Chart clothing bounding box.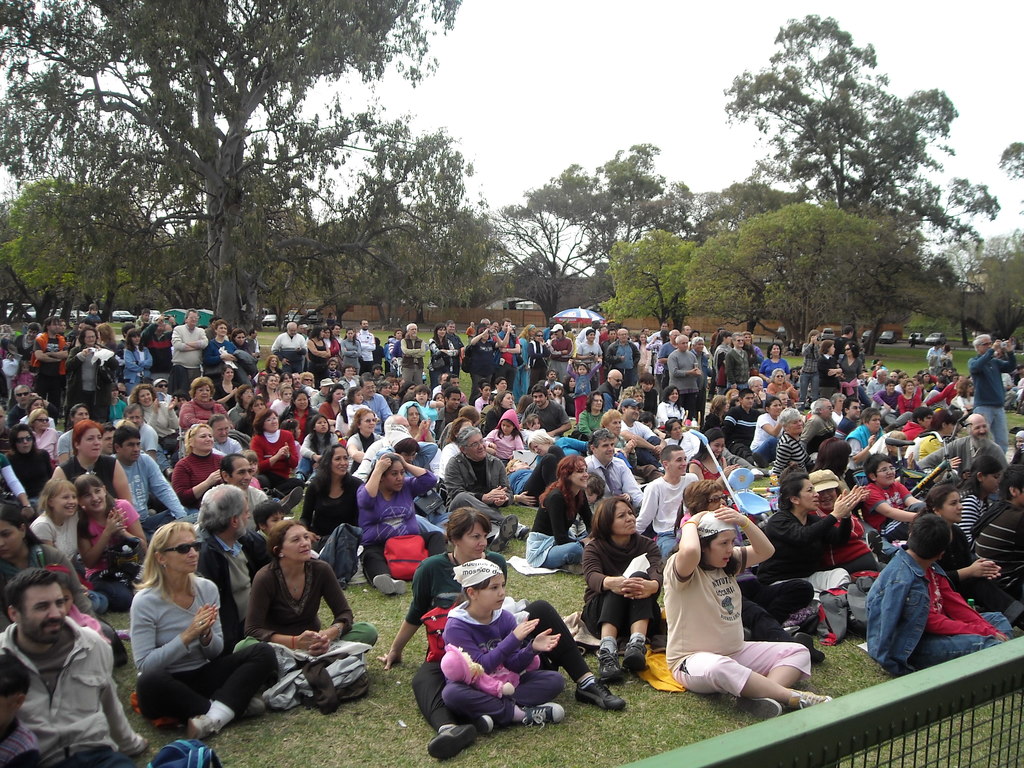
Charted: bbox=[347, 431, 383, 475].
